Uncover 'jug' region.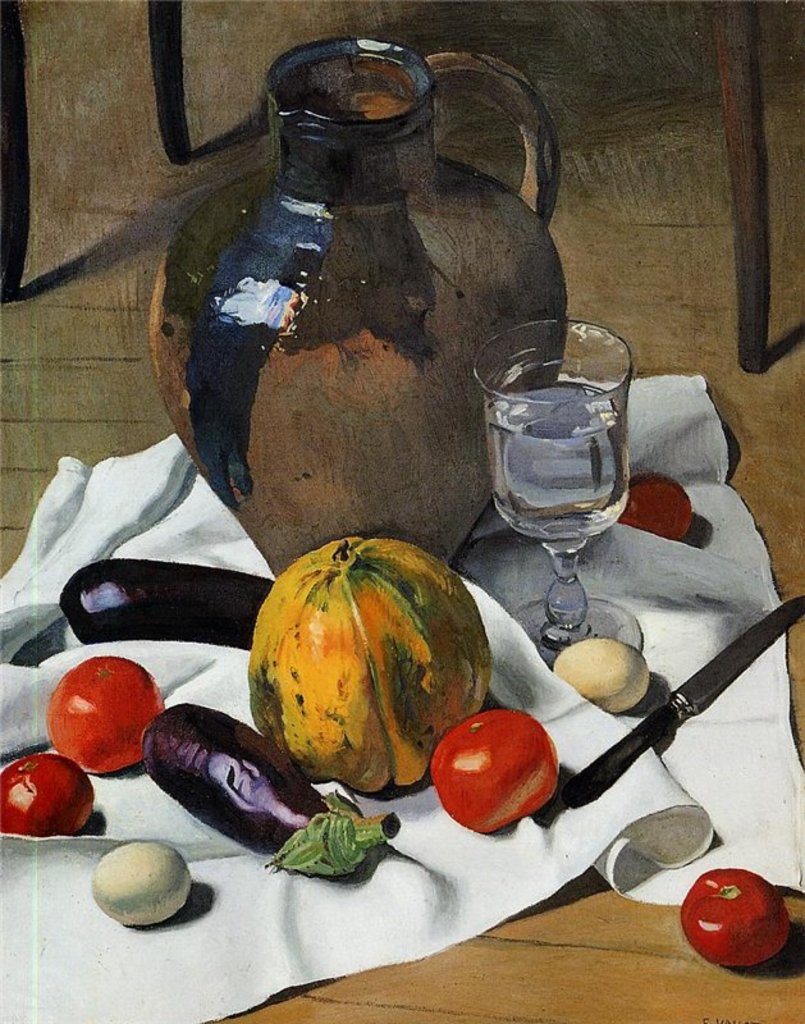
Uncovered: {"left": 143, "top": 33, "right": 575, "bottom": 595}.
